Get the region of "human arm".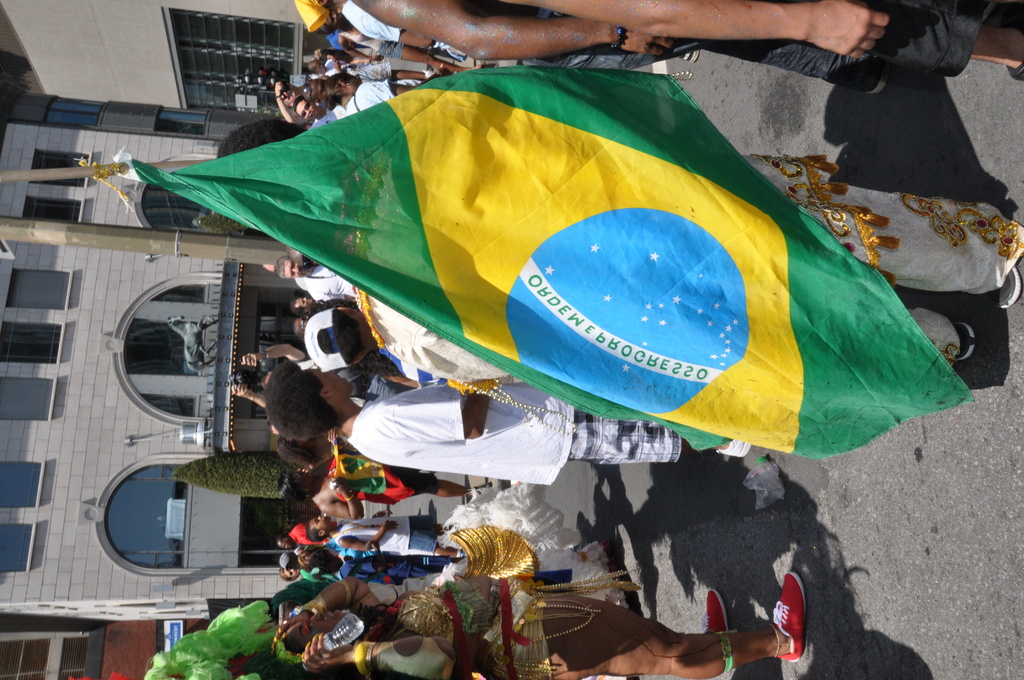
[353, 0, 674, 60].
